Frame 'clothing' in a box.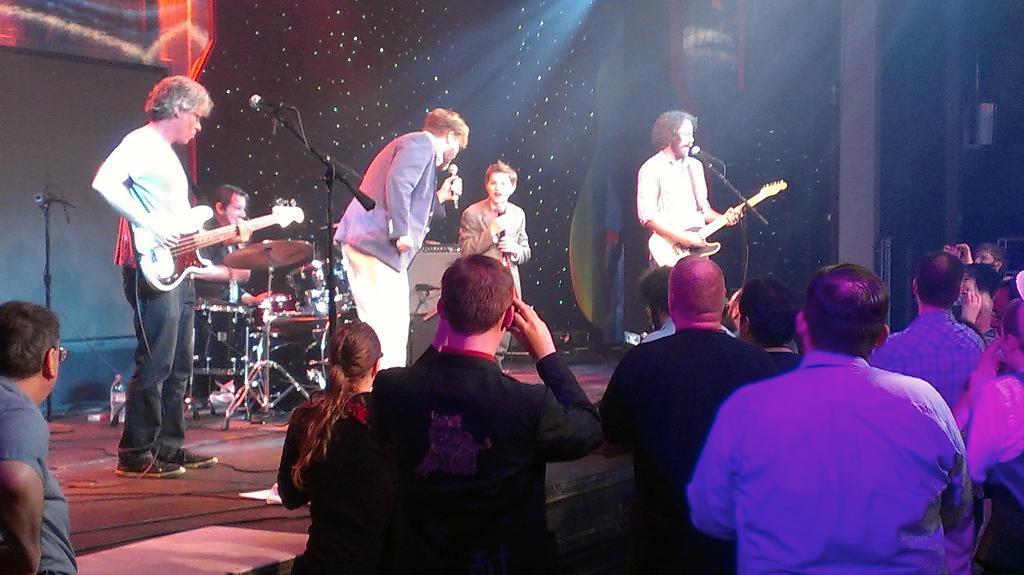
pyautogui.locateOnScreen(196, 216, 250, 306).
